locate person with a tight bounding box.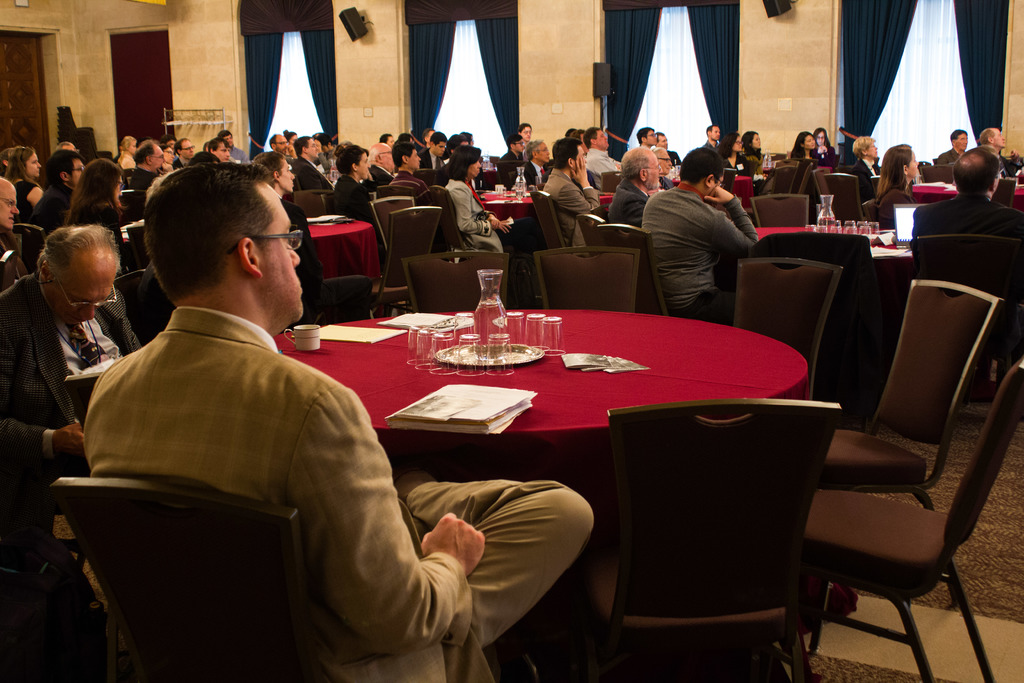
box=[521, 136, 553, 192].
